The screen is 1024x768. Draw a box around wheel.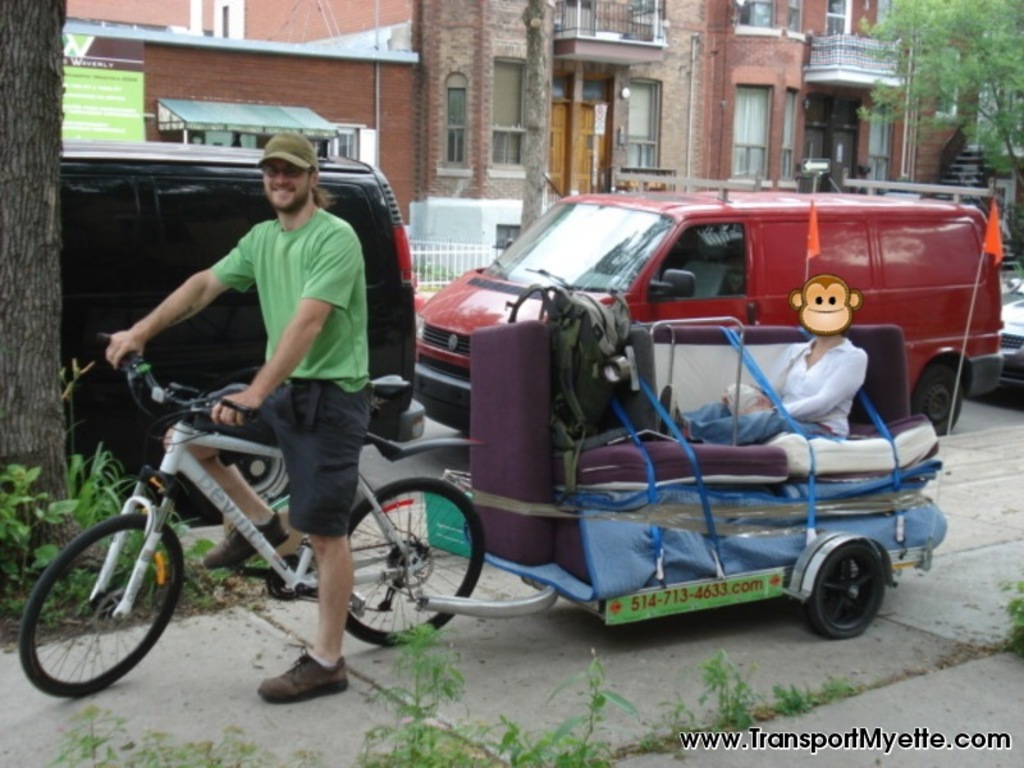
x1=166, y1=402, x2=294, y2=527.
